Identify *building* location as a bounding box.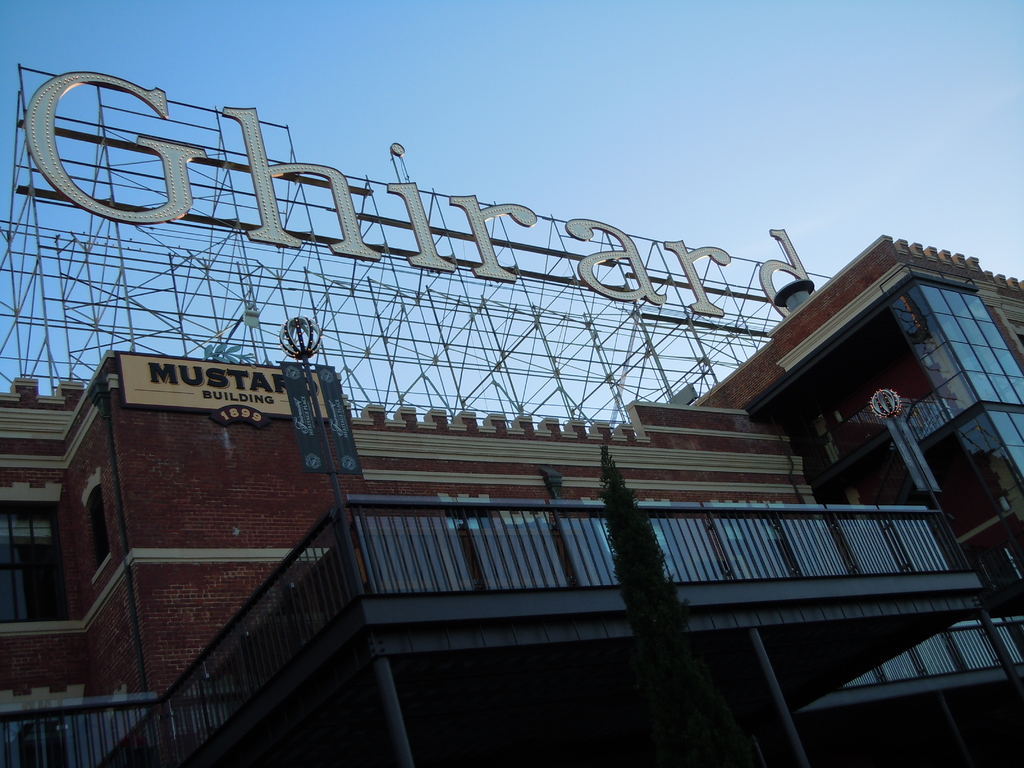
{"left": 0, "top": 232, "right": 1023, "bottom": 767}.
